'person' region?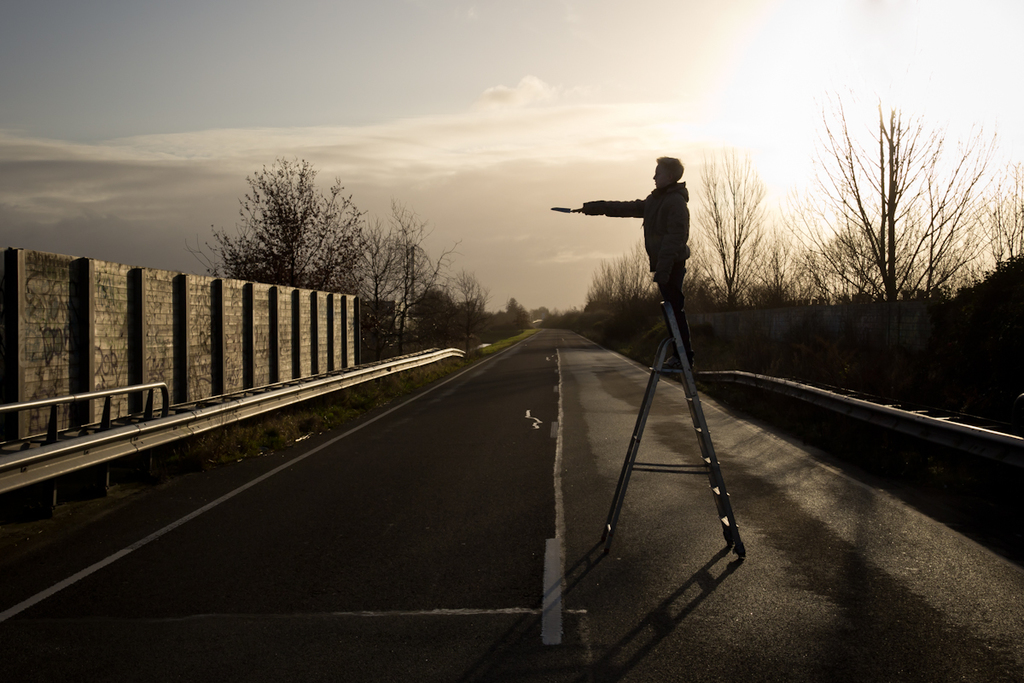
582:155:692:328
